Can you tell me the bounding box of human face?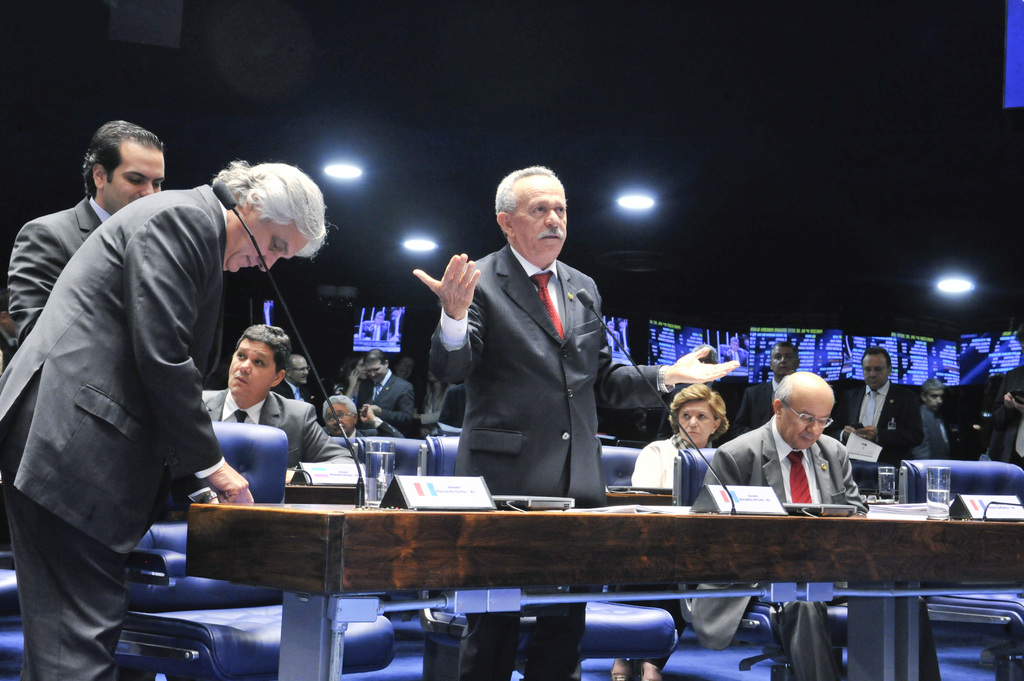
(x1=367, y1=364, x2=384, y2=377).
